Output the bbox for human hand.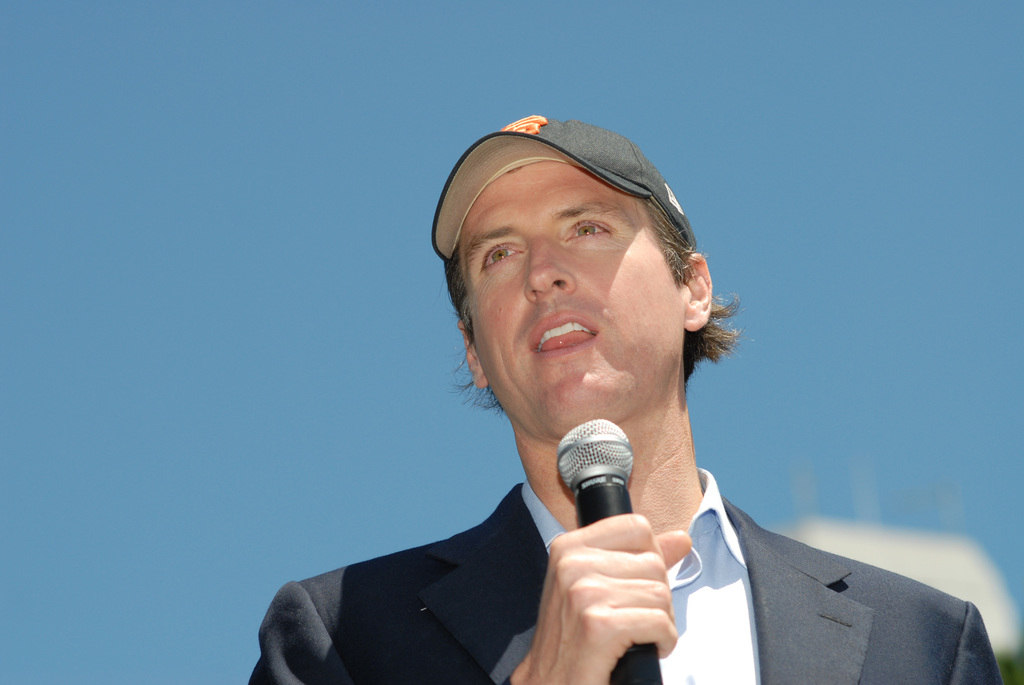
bbox(522, 512, 694, 684).
